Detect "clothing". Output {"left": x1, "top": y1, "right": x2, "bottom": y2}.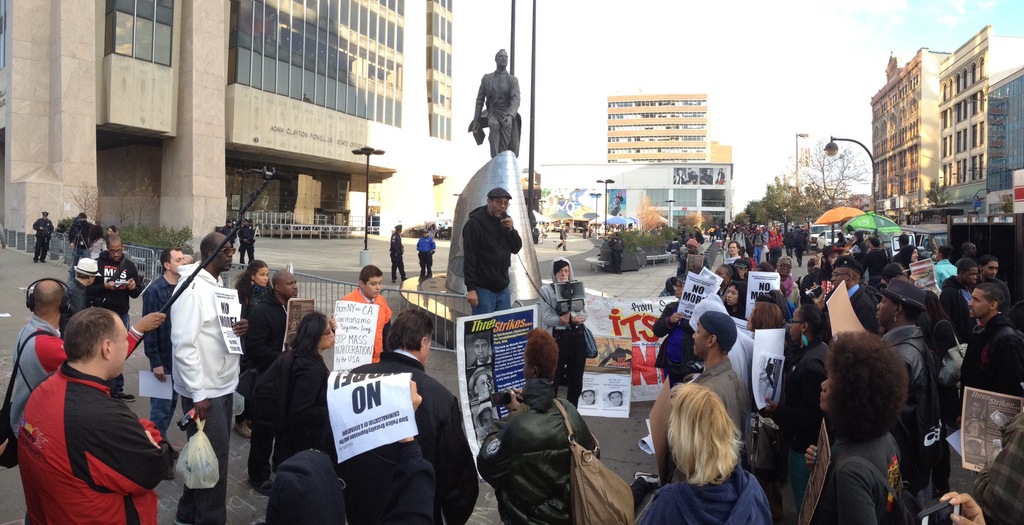
{"left": 556, "top": 226, "right": 566, "bottom": 248}.
